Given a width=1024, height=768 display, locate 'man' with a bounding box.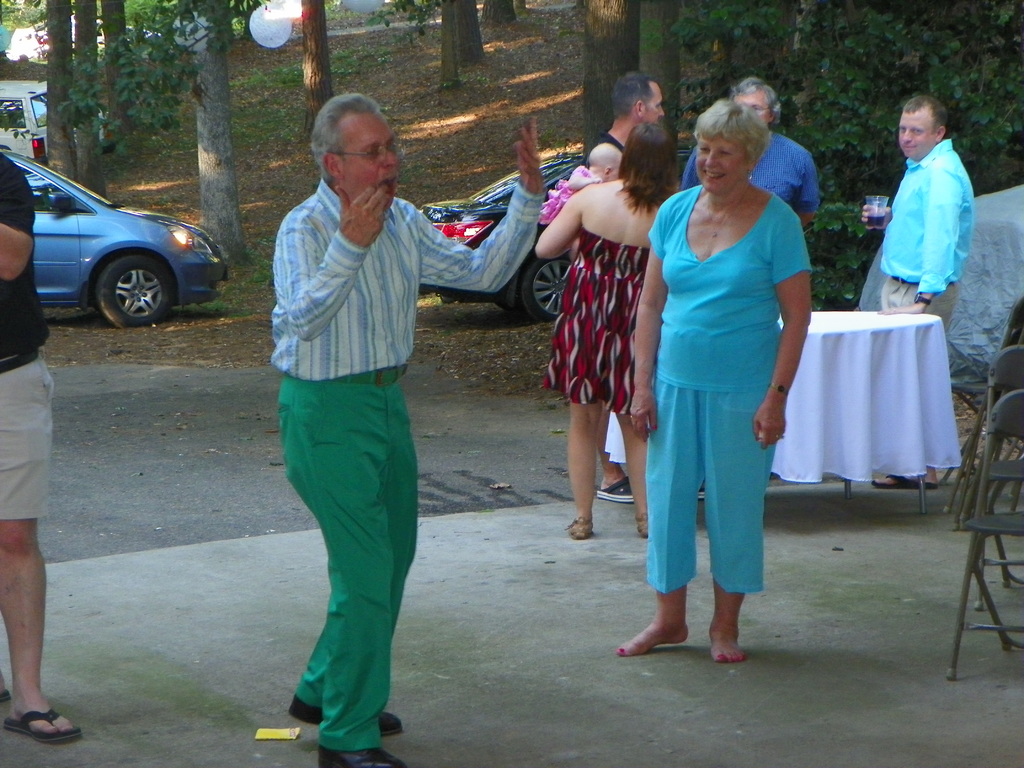
Located: box(0, 152, 84, 748).
